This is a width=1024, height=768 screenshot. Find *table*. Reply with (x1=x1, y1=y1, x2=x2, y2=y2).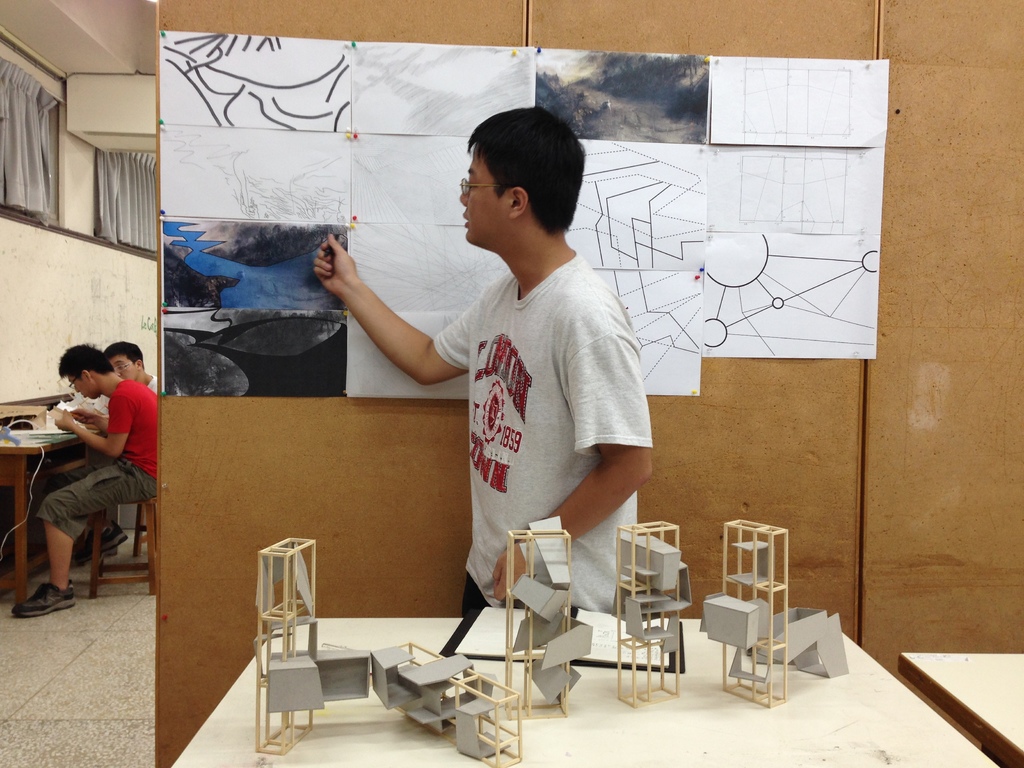
(x1=168, y1=616, x2=1004, y2=767).
